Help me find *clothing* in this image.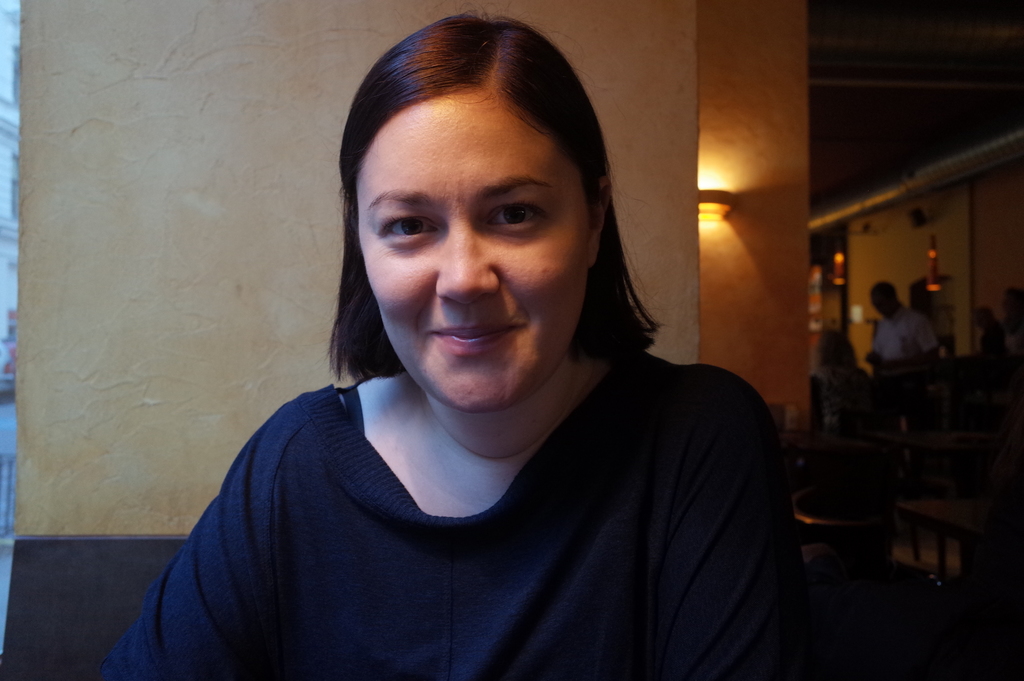
Found it: <region>100, 349, 838, 664</region>.
